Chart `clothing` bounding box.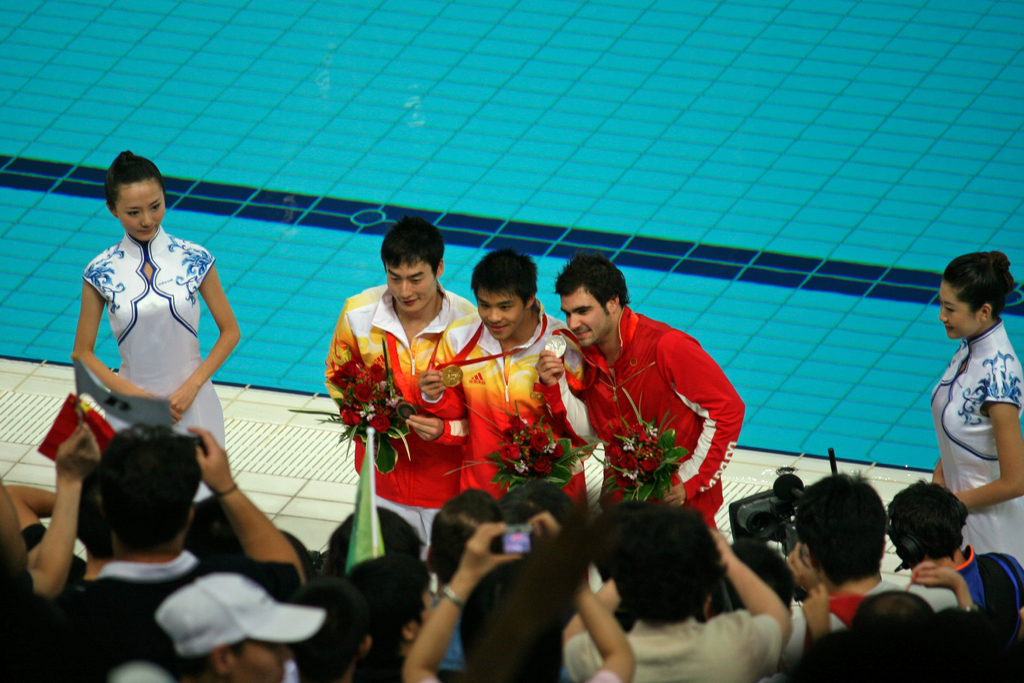
Charted: left=82, top=229, right=260, bottom=499.
